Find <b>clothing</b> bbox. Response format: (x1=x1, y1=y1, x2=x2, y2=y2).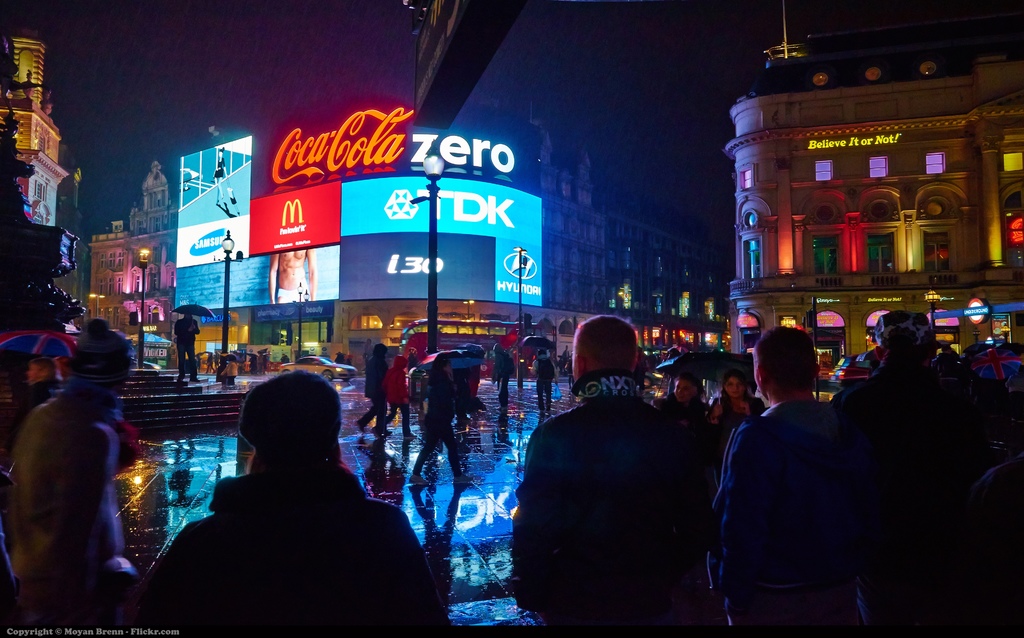
(x1=700, y1=400, x2=868, y2=629).
